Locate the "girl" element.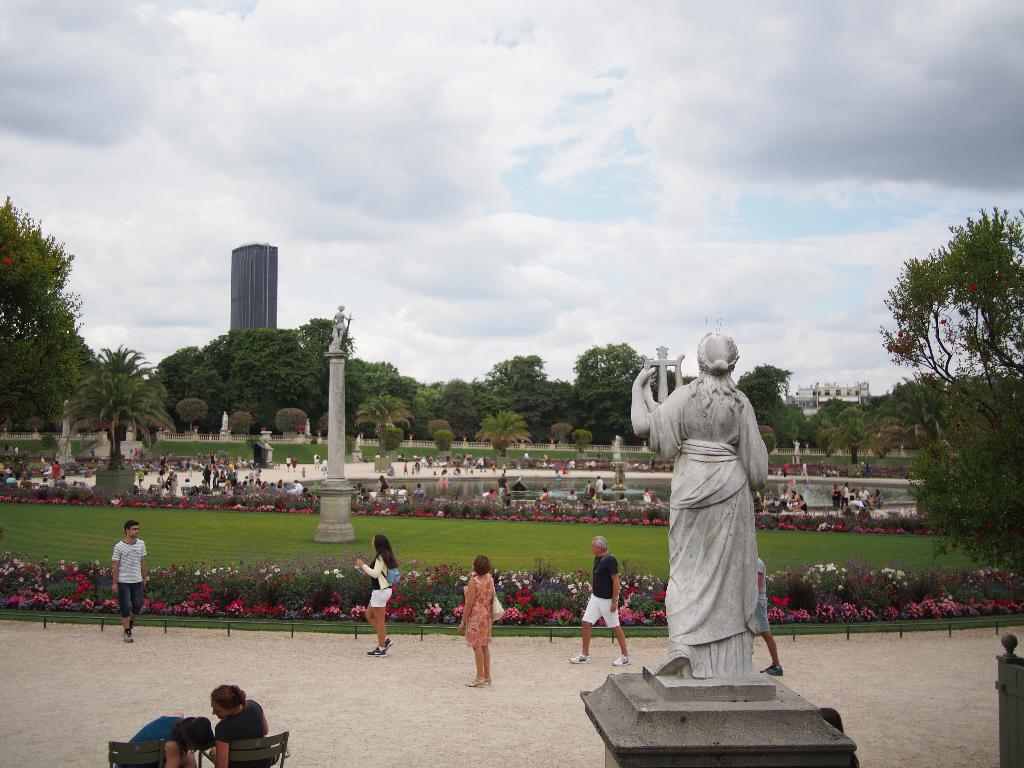
Element bbox: (354,527,399,657).
